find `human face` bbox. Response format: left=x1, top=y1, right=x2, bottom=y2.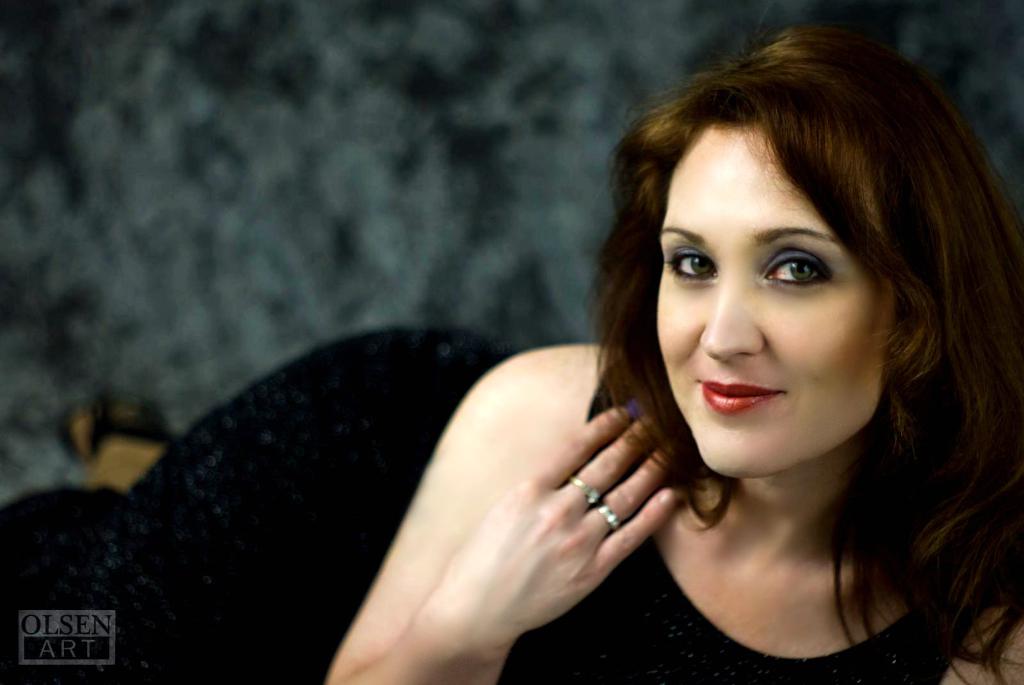
left=654, top=124, right=894, bottom=480.
